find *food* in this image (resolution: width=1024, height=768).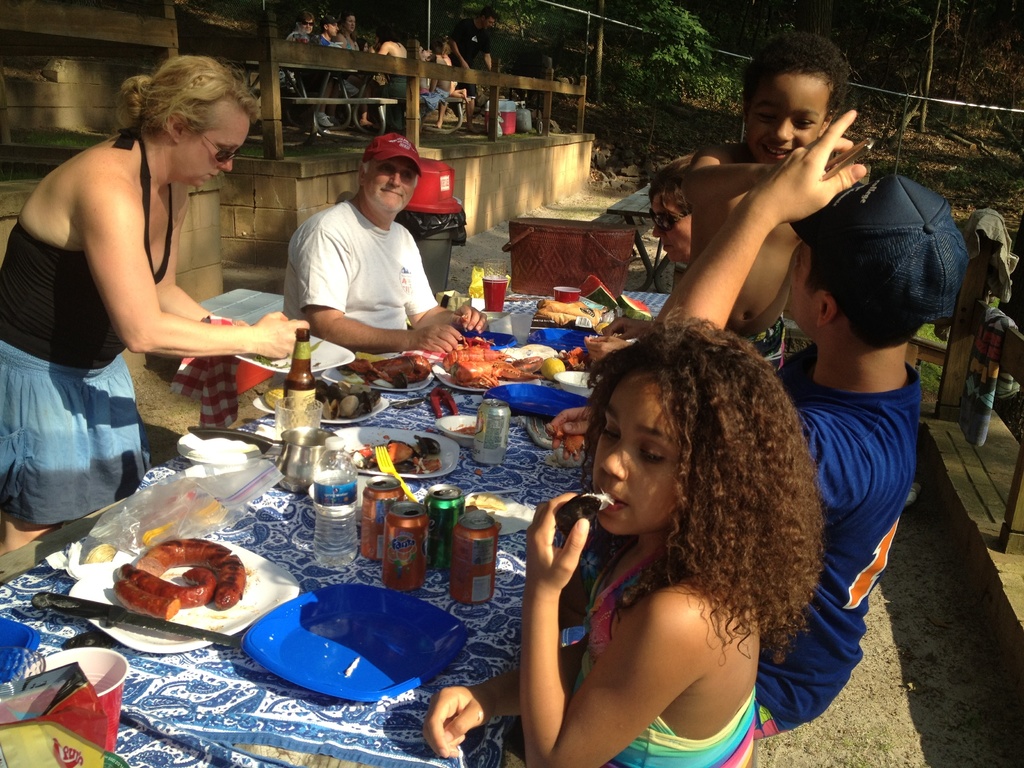
l=347, t=431, r=445, b=471.
